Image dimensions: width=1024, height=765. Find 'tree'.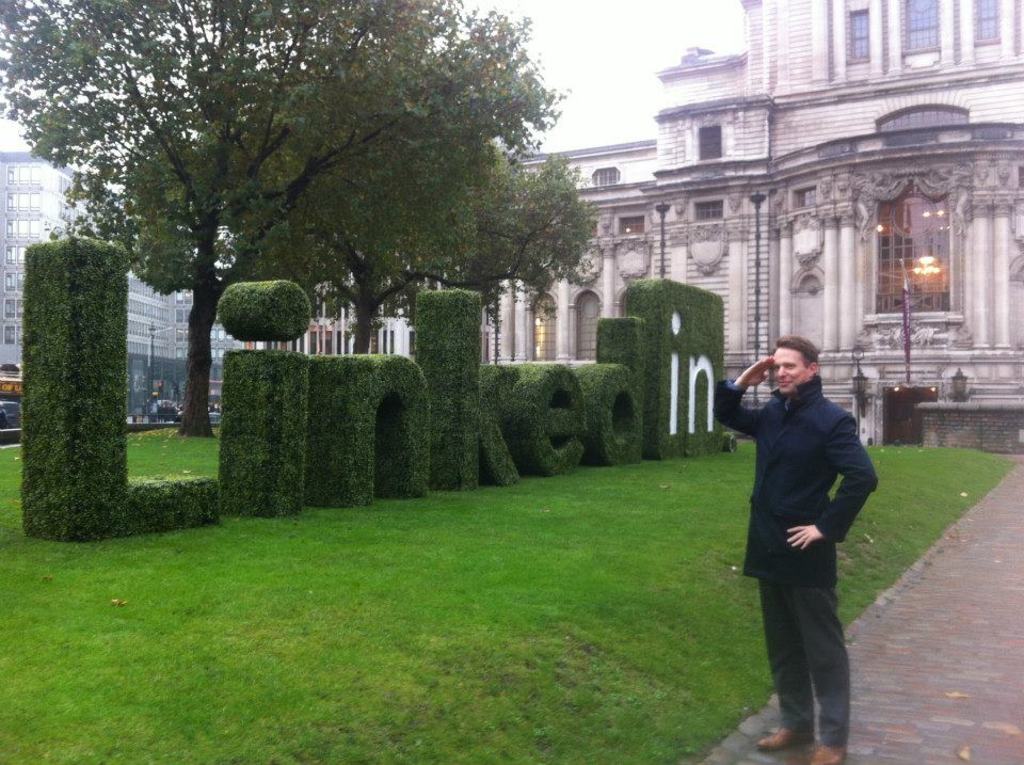
BBox(0, 3, 576, 434).
